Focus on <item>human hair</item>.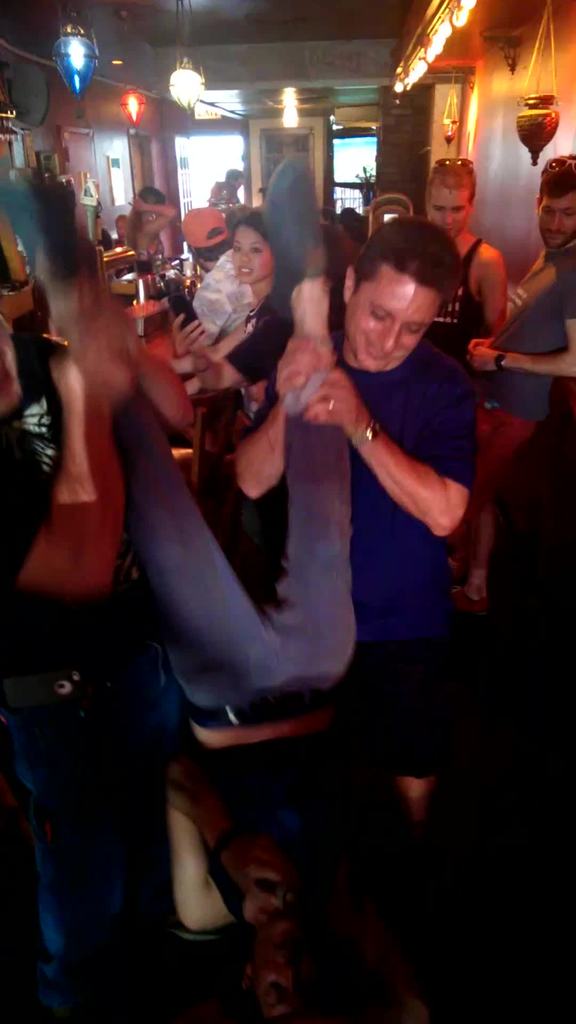
Focused at {"x1": 424, "y1": 160, "x2": 476, "y2": 211}.
